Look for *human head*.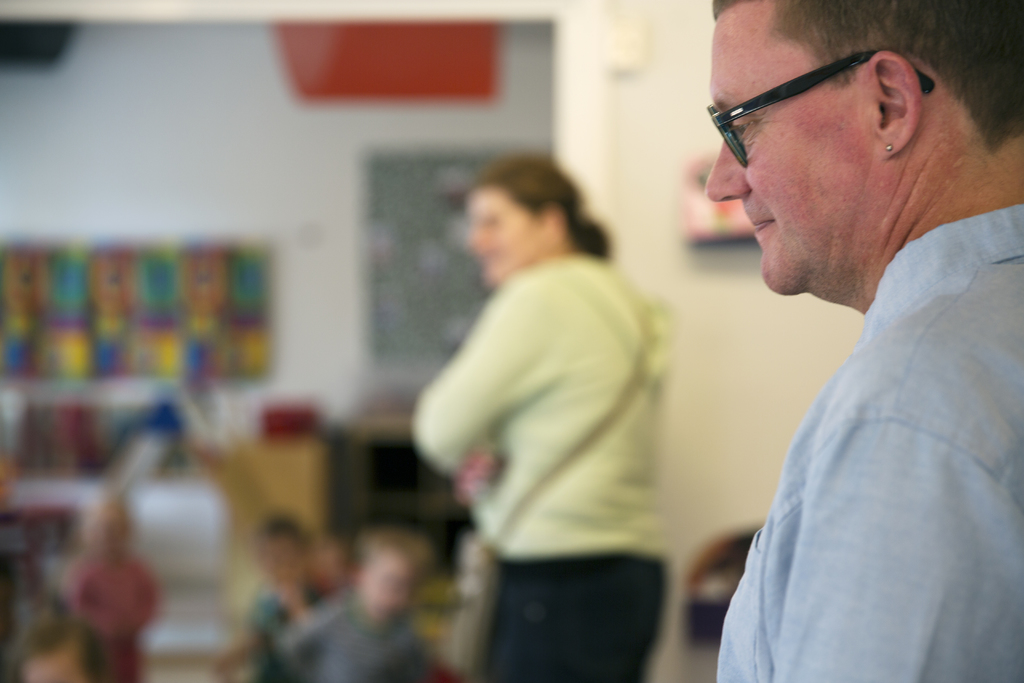
Found: [254, 511, 304, 587].
